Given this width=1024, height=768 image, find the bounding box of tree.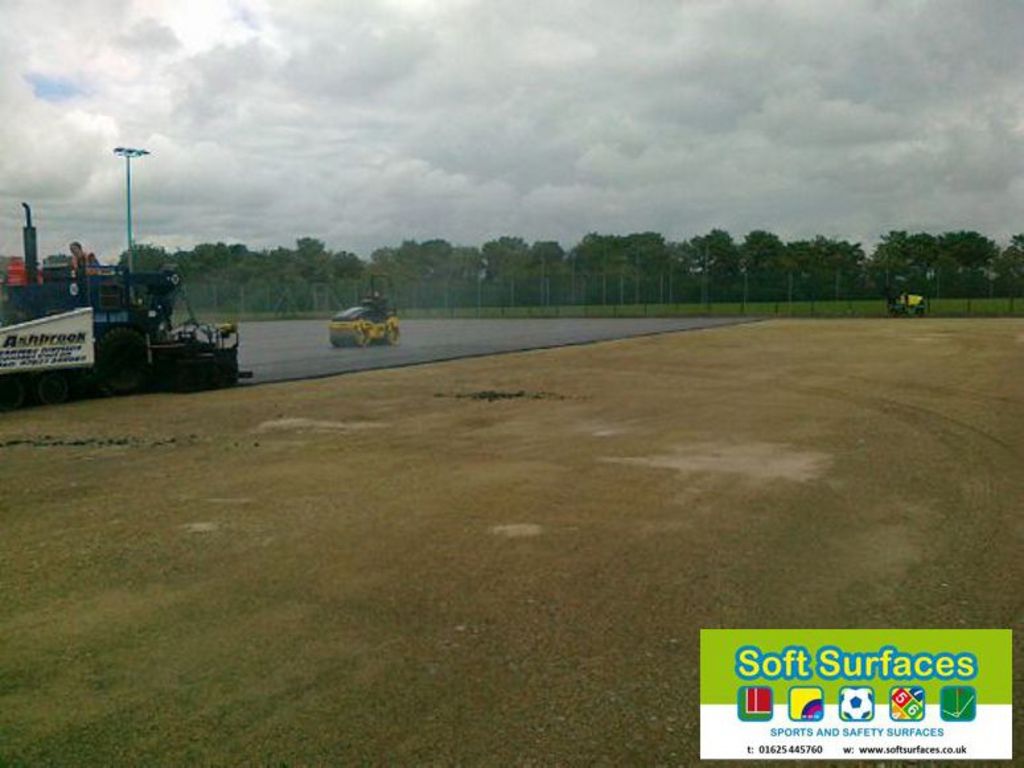
{"left": 373, "top": 246, "right": 392, "bottom": 293}.
